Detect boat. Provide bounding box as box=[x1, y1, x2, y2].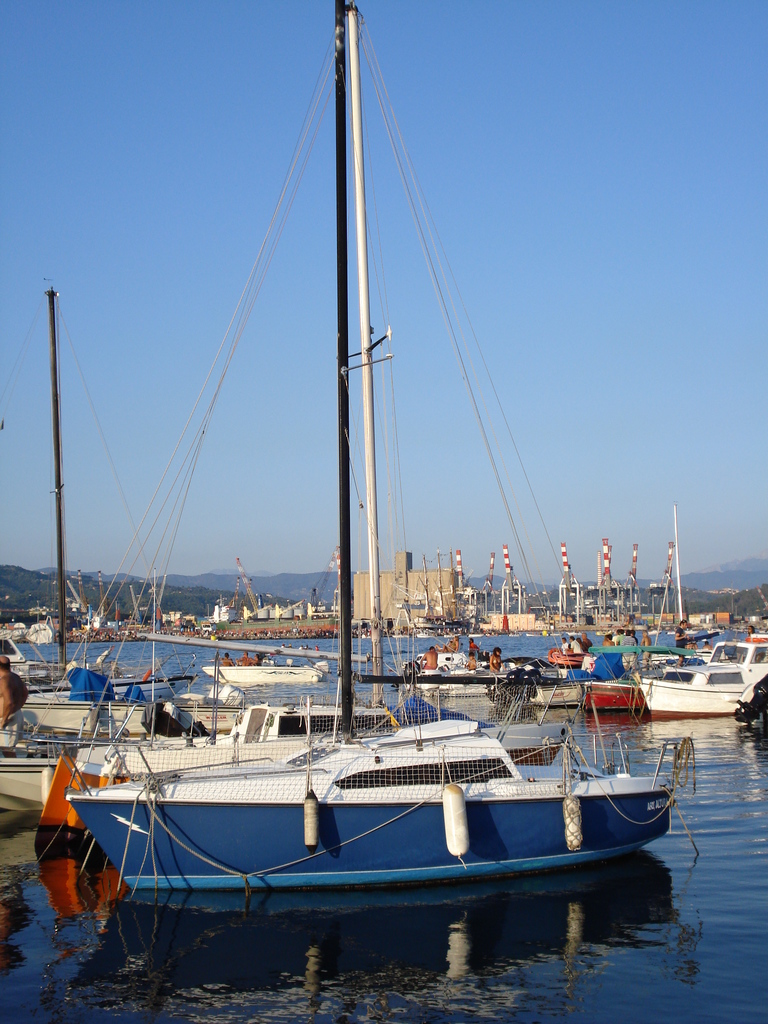
box=[423, 630, 507, 703].
